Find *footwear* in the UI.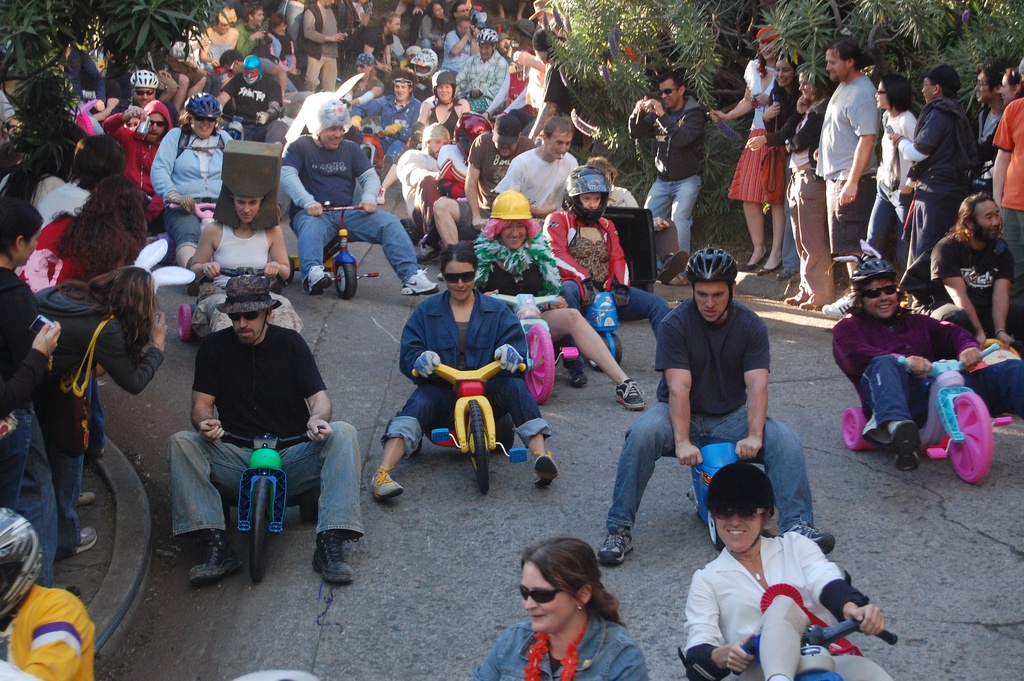
UI element at BBox(186, 529, 243, 581).
